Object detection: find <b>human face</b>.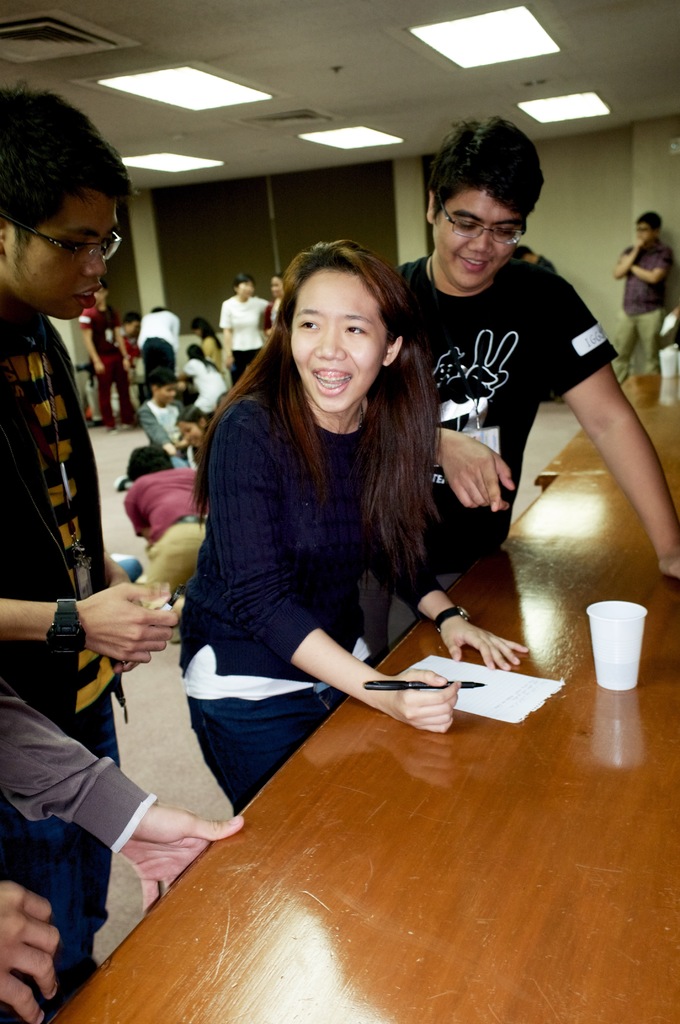
(x1=237, y1=279, x2=254, y2=297).
